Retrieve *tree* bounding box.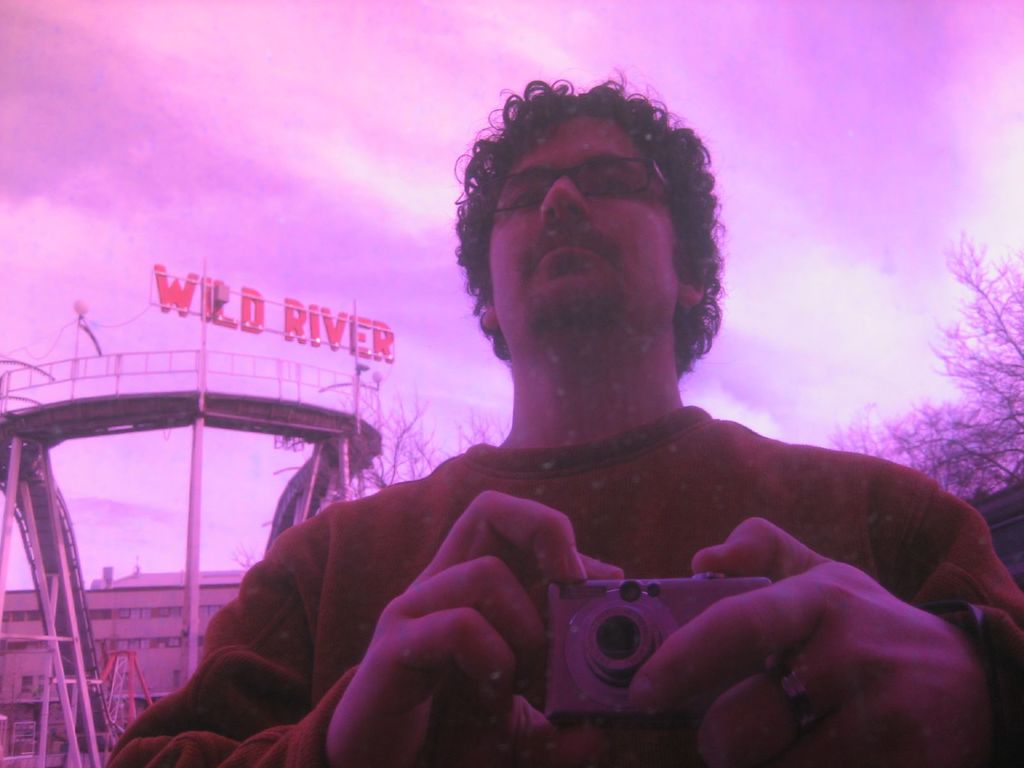
Bounding box: (927, 229, 1023, 473).
